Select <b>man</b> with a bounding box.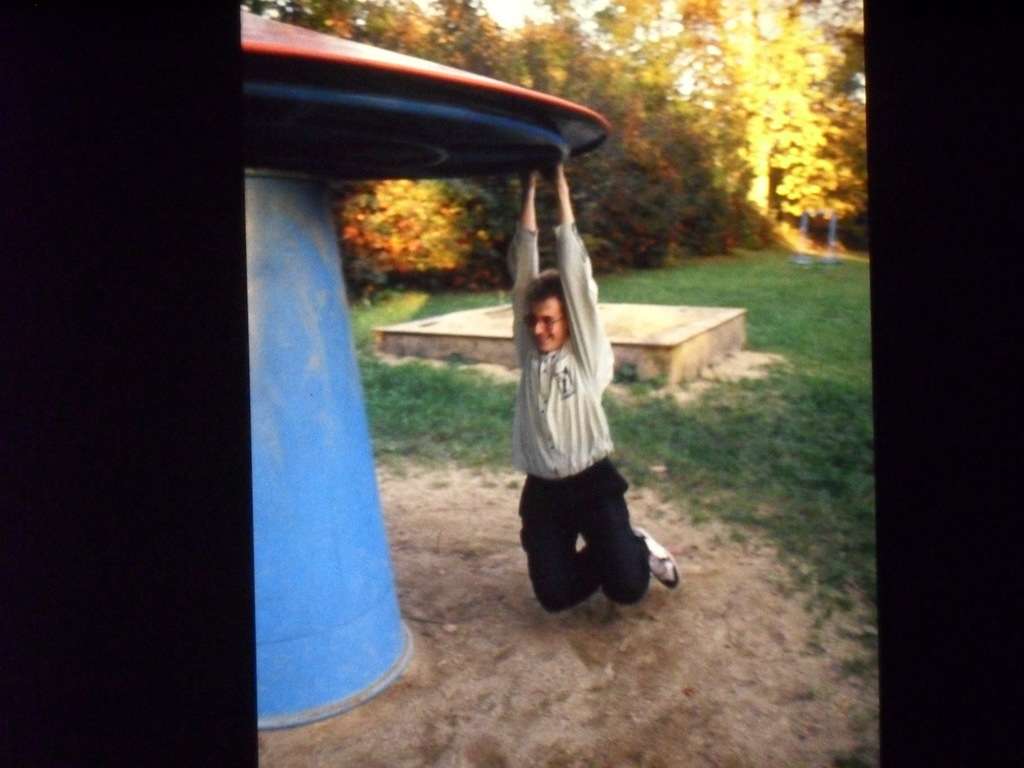
(355,192,631,630).
